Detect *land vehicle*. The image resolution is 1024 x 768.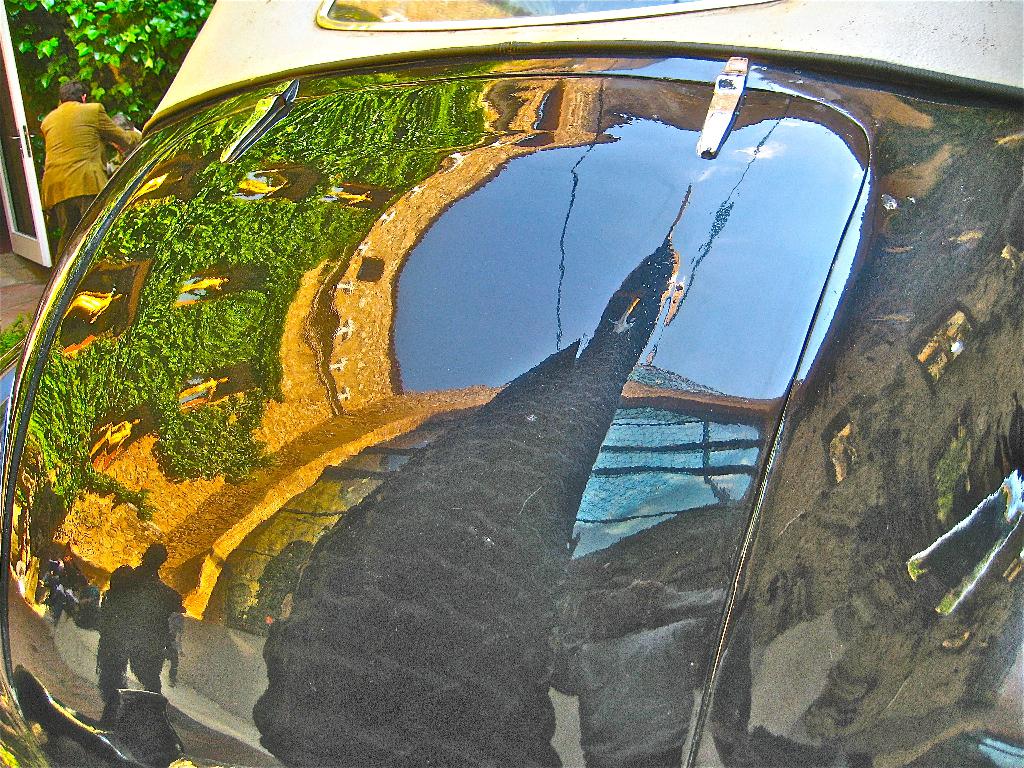
region(0, 2, 992, 746).
